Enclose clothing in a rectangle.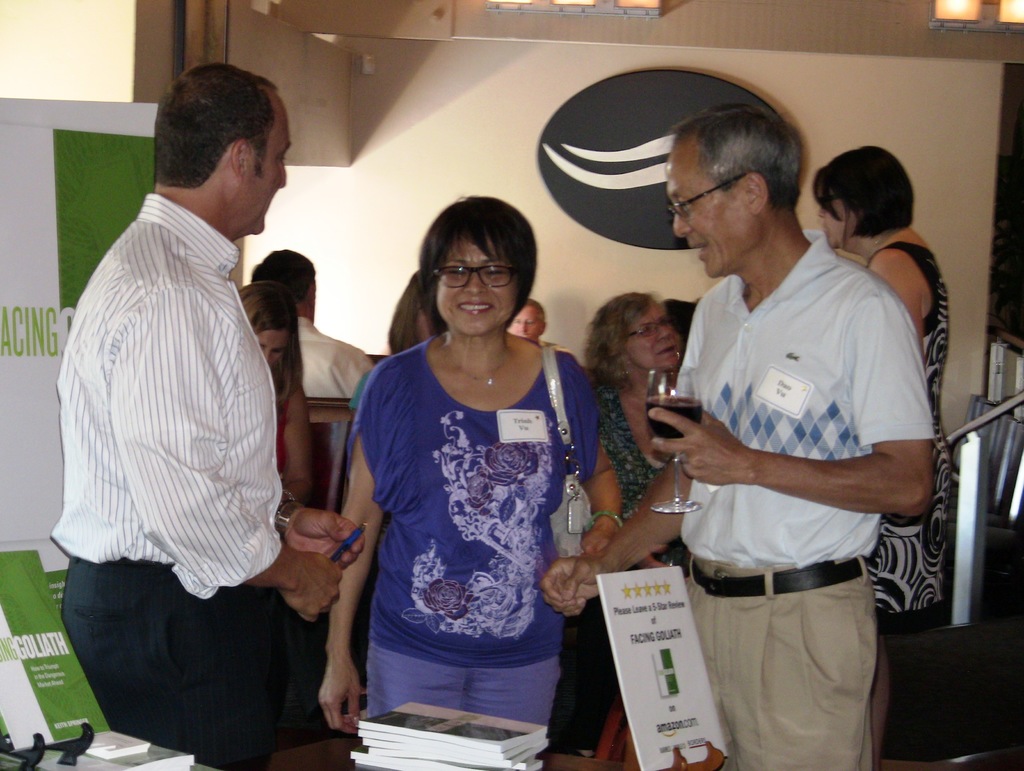
x1=297, y1=322, x2=381, y2=403.
